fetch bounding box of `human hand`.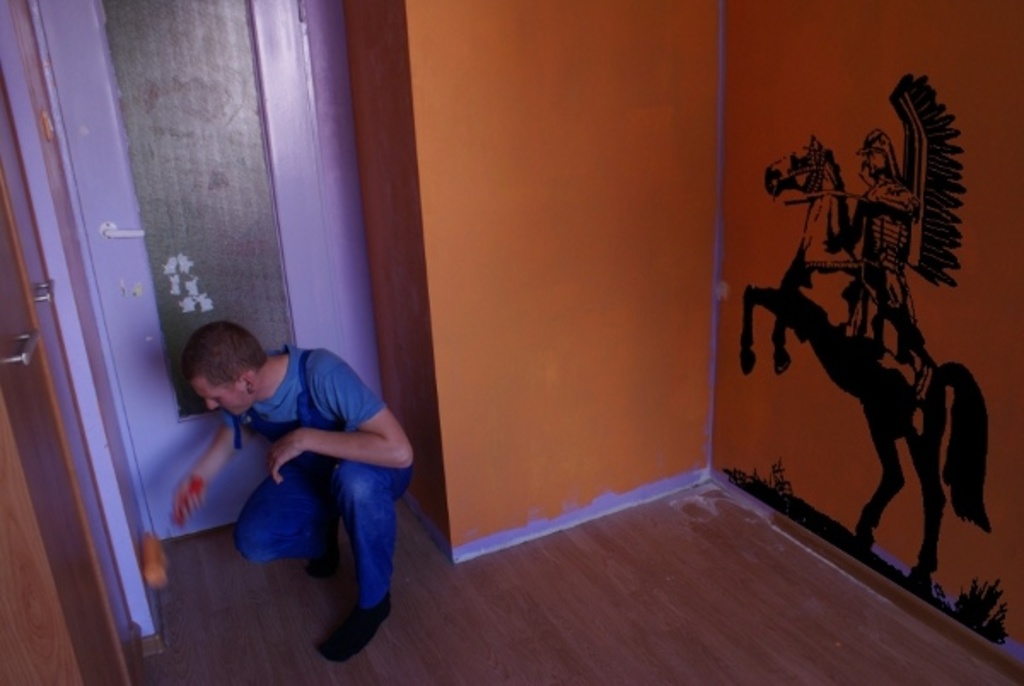
Bbox: 265/430/307/490.
